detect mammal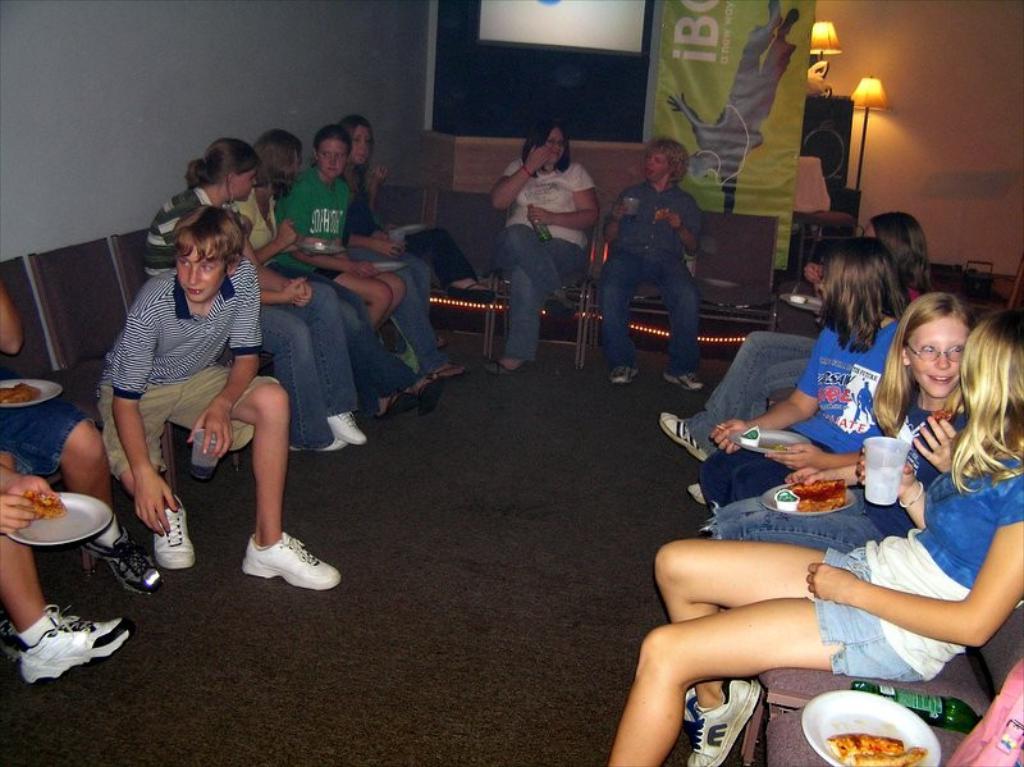
Rect(700, 225, 911, 525)
